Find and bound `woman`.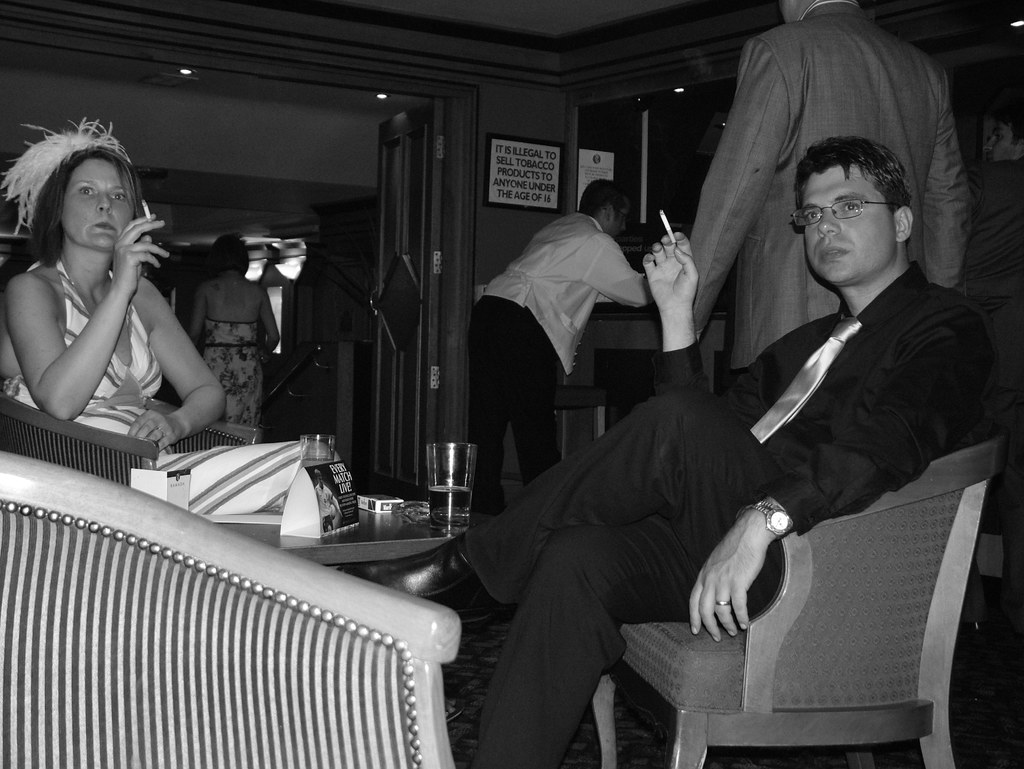
Bound: l=184, t=235, r=301, b=441.
